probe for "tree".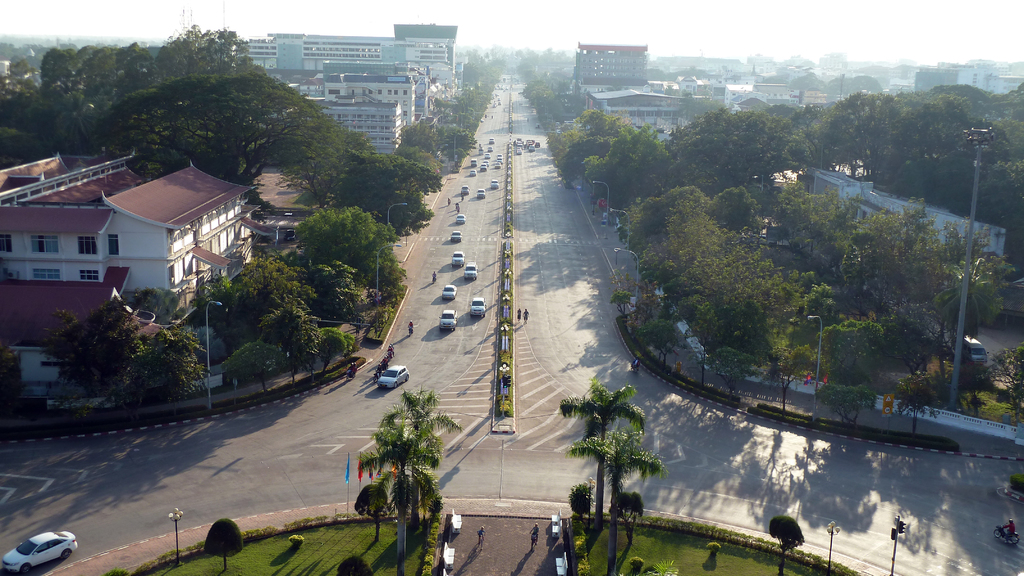
Probe result: [x1=123, y1=287, x2=188, y2=325].
